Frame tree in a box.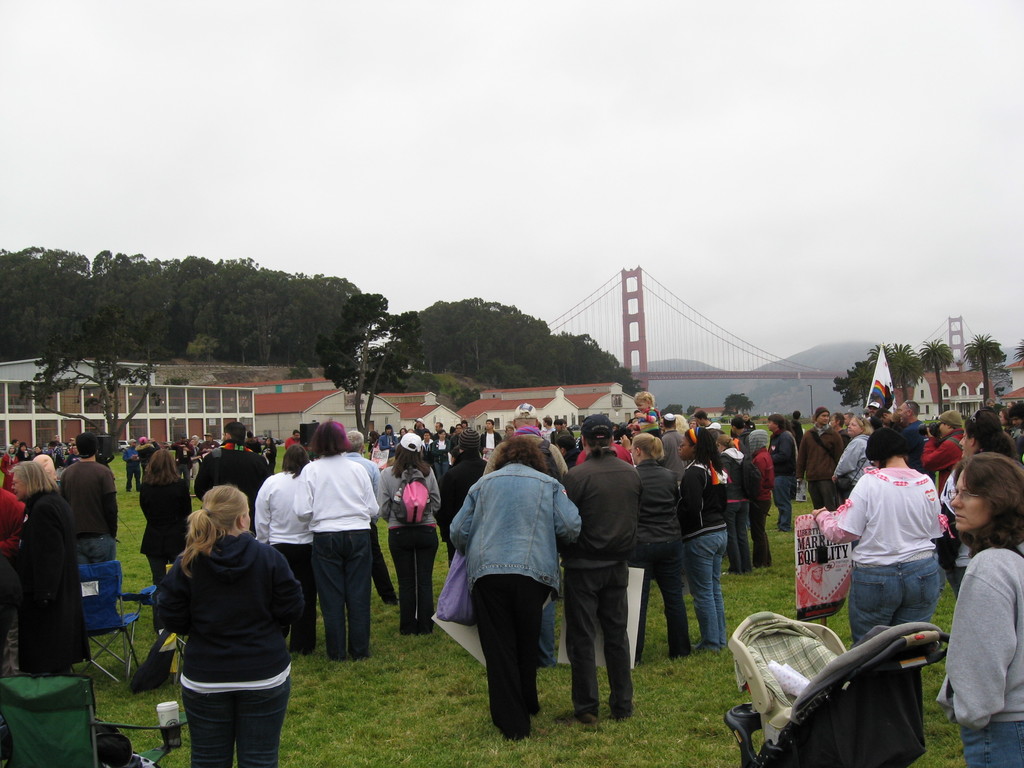
(719,393,759,420).
